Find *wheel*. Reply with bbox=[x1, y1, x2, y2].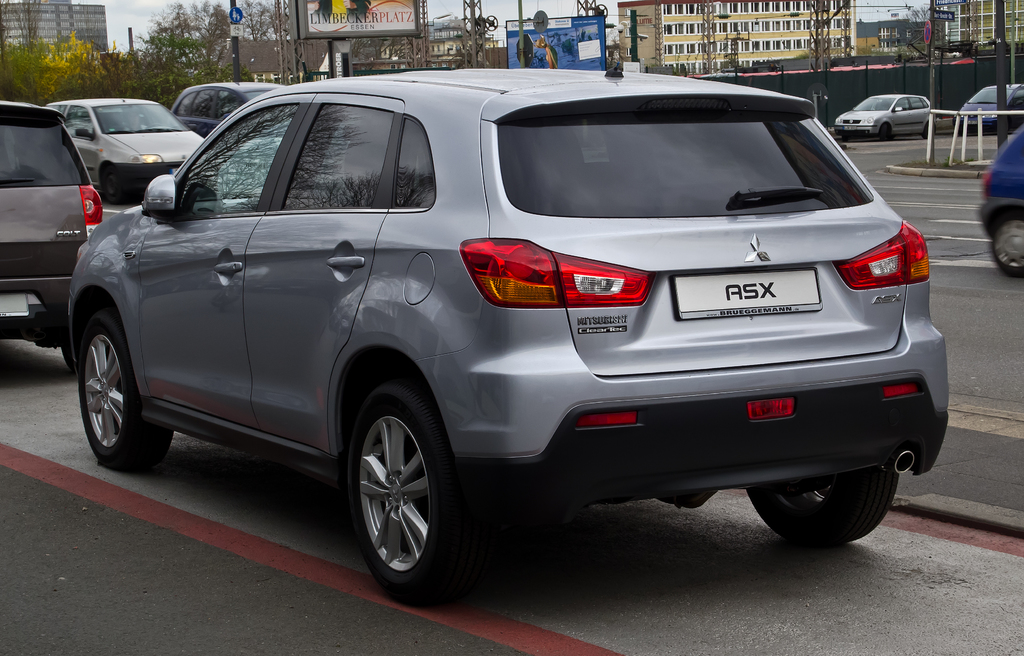
bbox=[102, 165, 120, 201].
